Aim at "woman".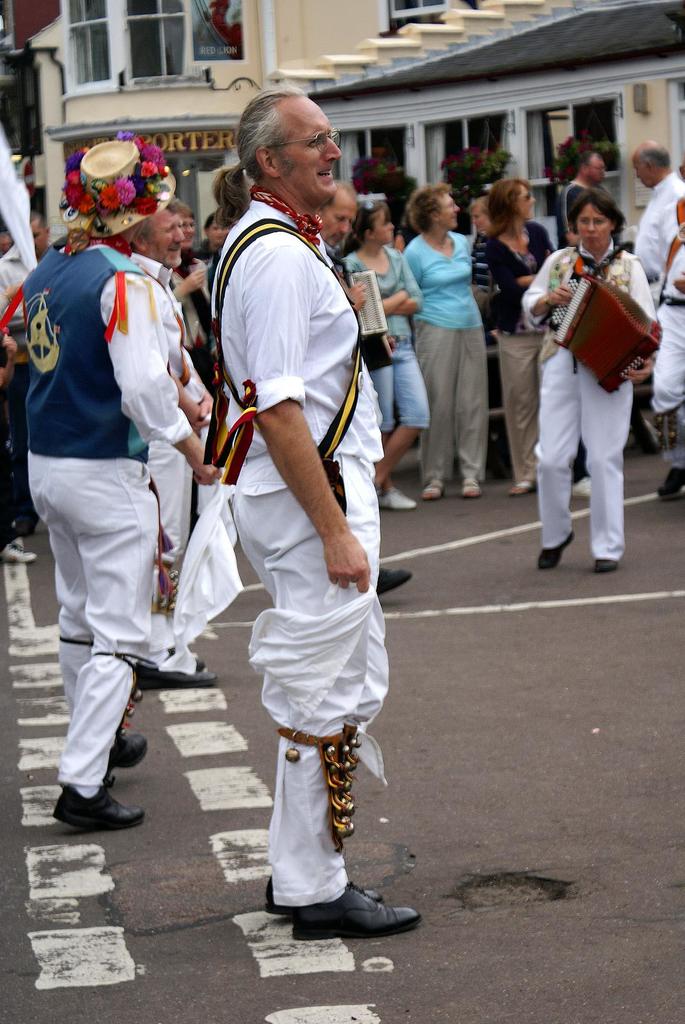
Aimed at Rect(475, 182, 558, 495).
